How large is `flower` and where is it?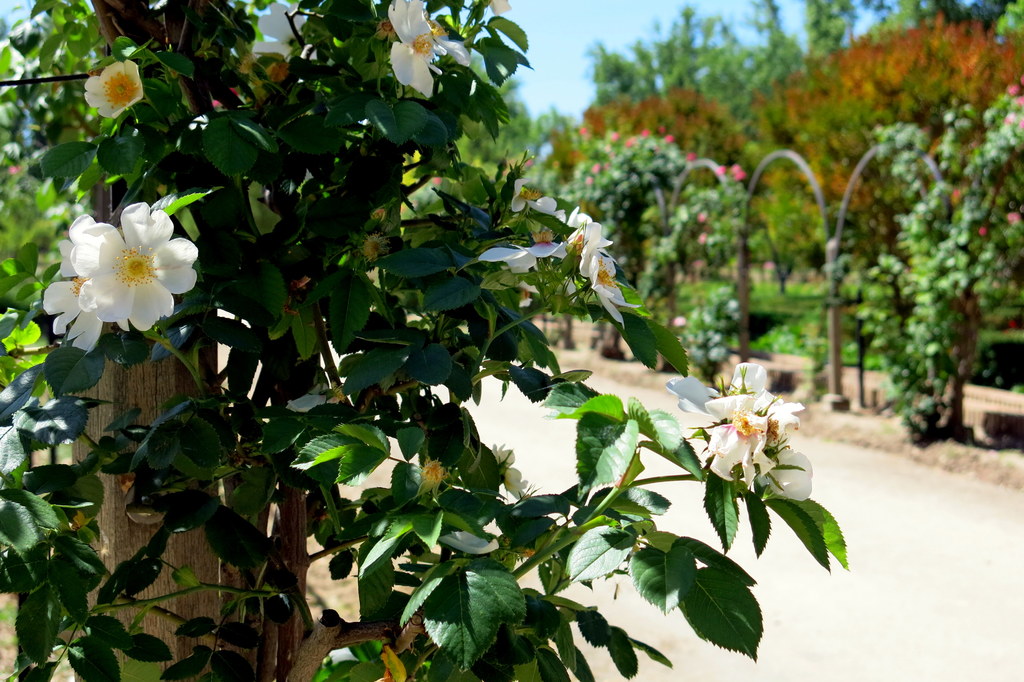
Bounding box: 81 56 146 122.
